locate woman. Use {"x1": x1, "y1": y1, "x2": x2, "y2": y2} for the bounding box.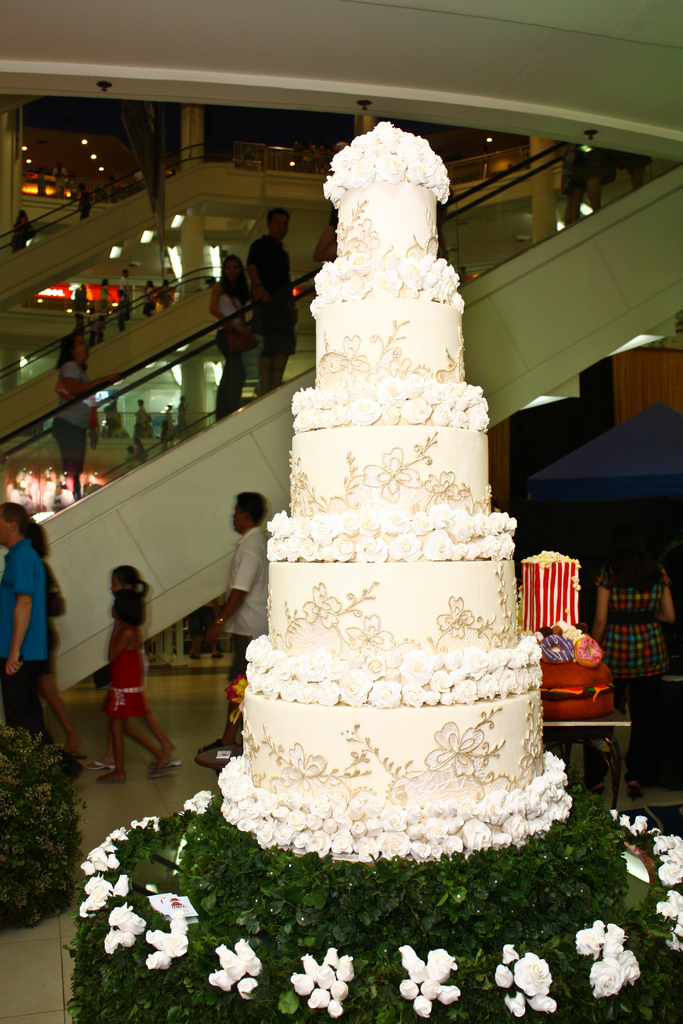
{"x1": 597, "y1": 519, "x2": 674, "y2": 804}.
